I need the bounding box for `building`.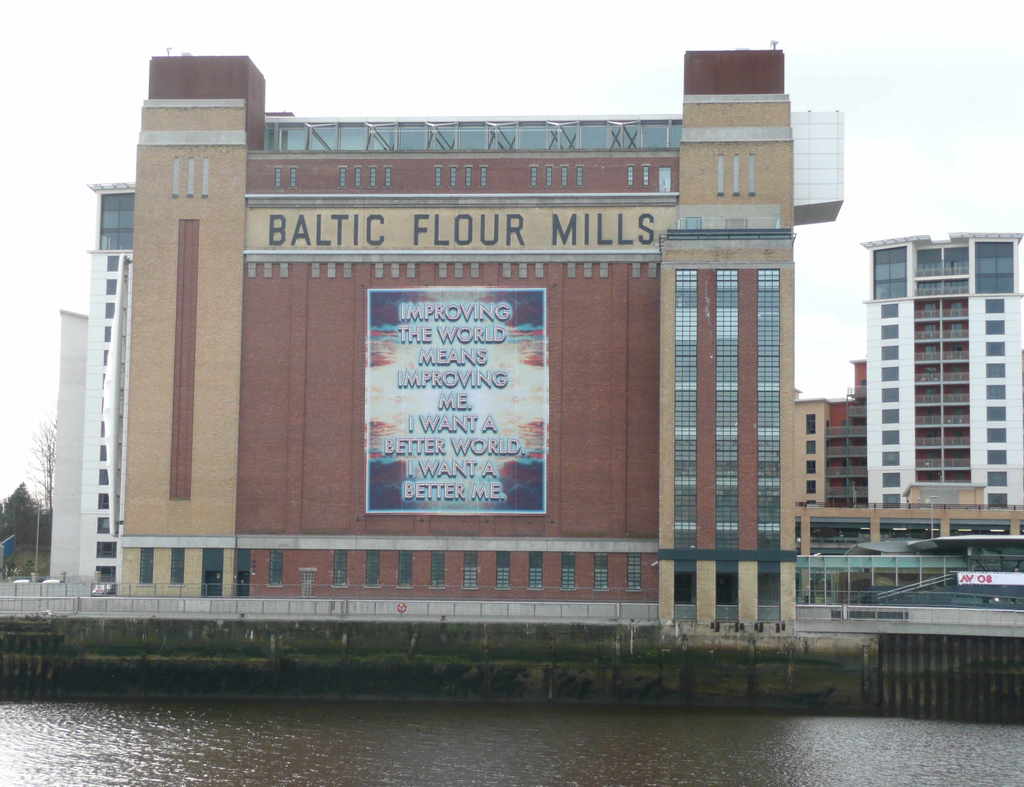
Here it is: 863:230:1023:503.
